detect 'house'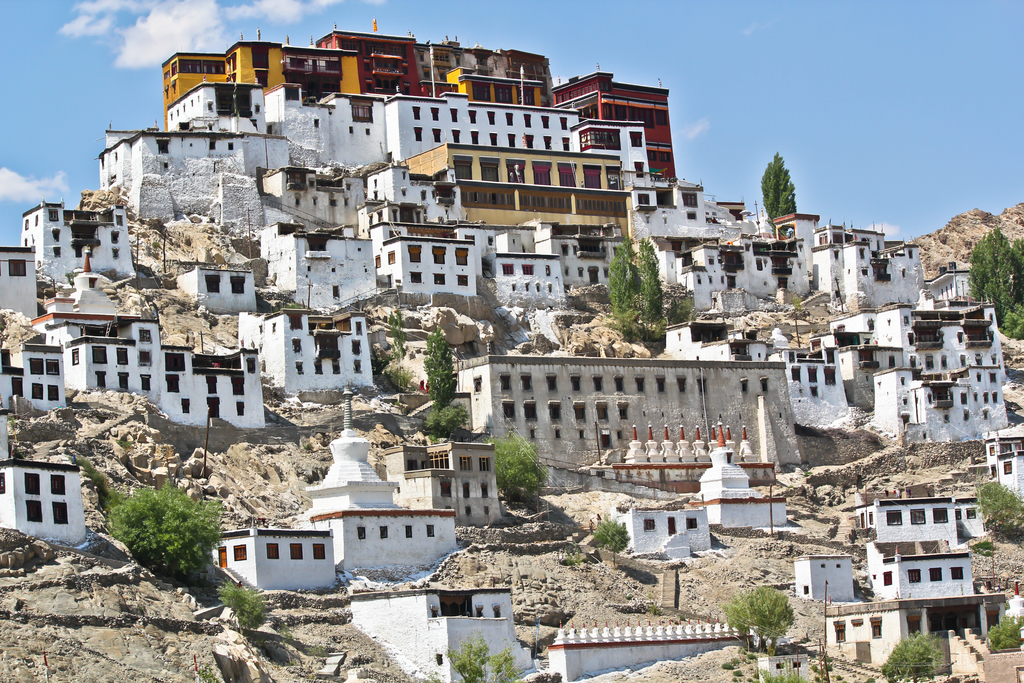
[874, 363, 1010, 447]
